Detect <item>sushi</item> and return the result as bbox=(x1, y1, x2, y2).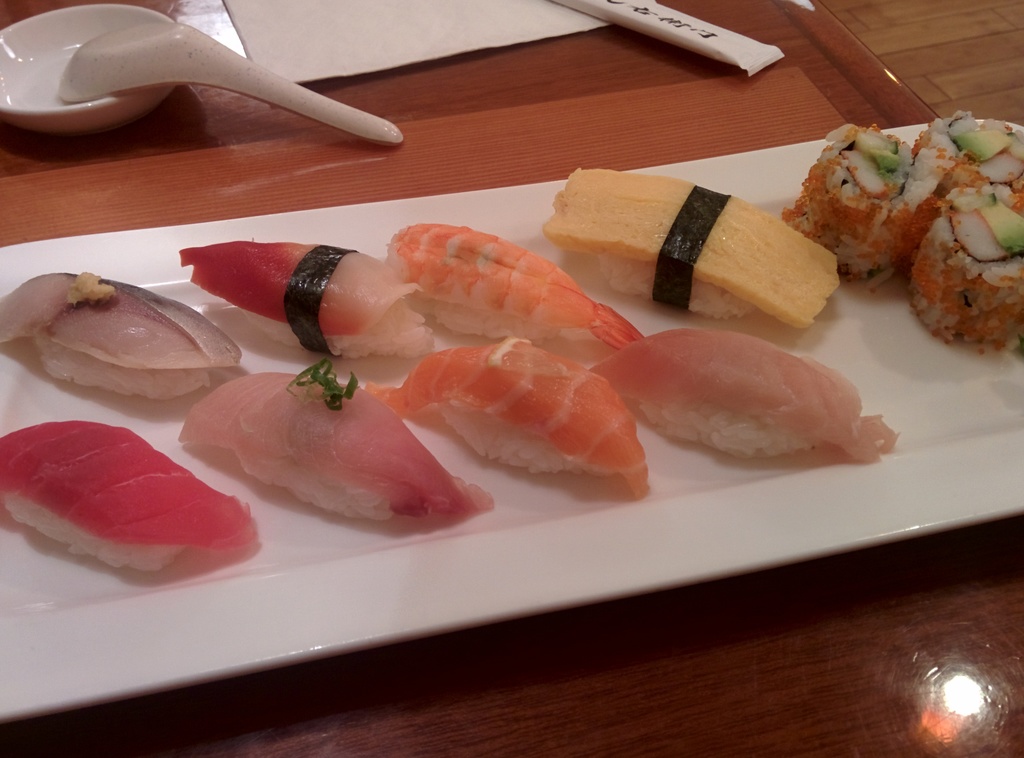
bbox=(918, 113, 1023, 195).
